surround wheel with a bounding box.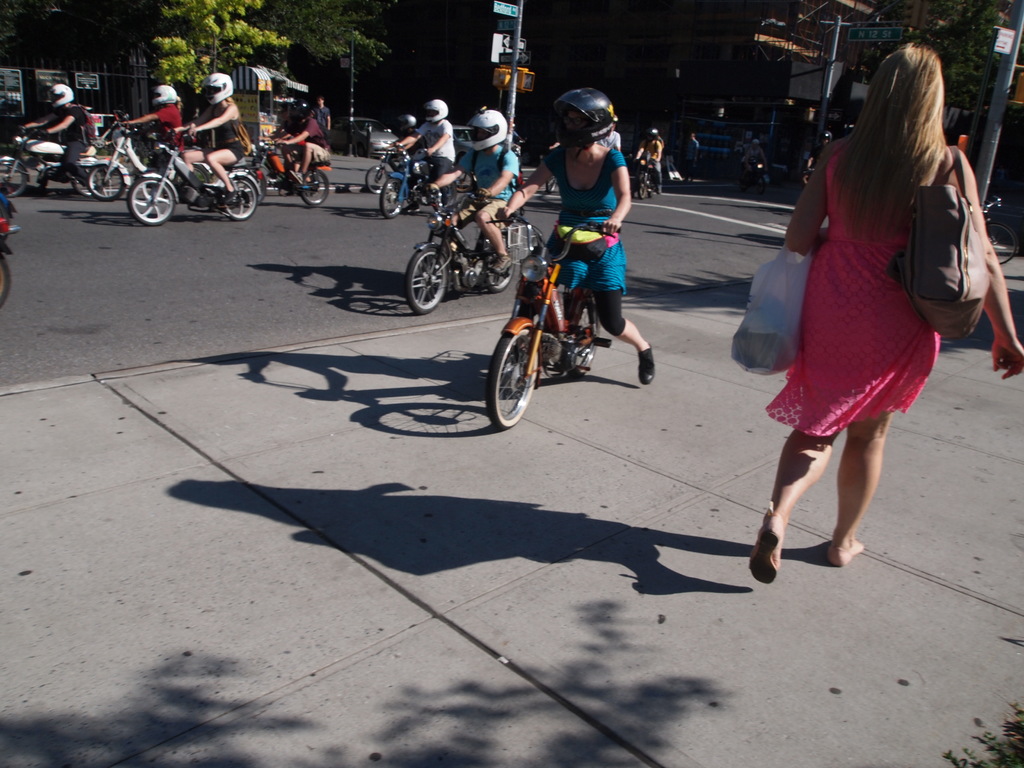
558:294:604:378.
